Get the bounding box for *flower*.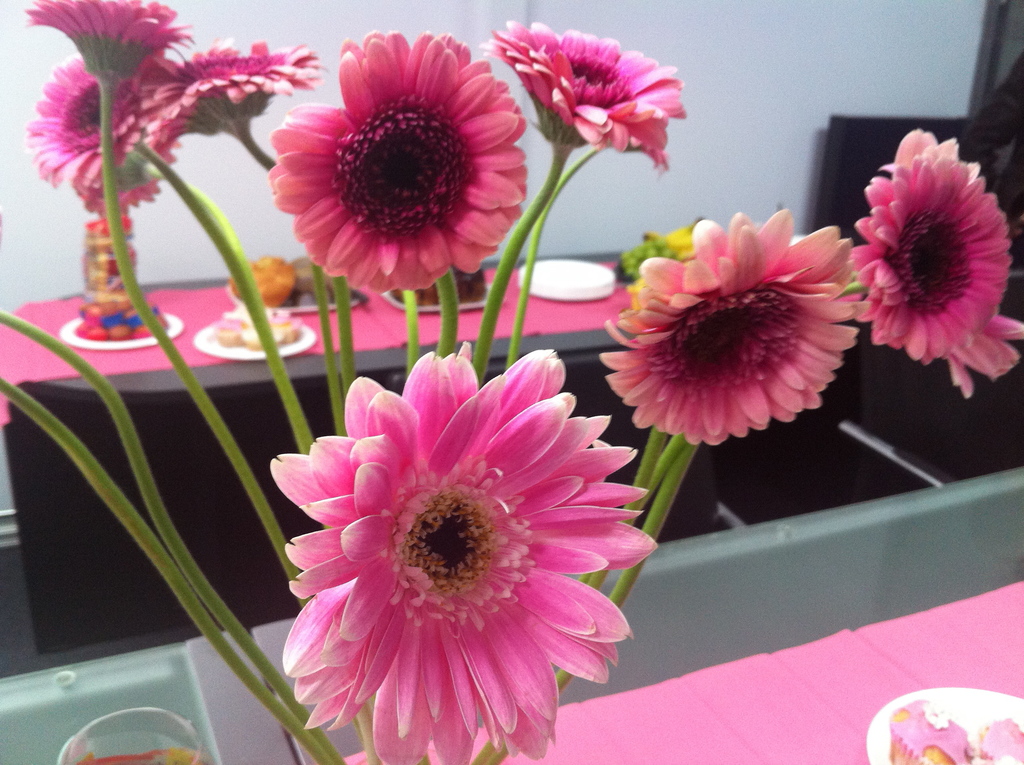
box(484, 16, 685, 161).
